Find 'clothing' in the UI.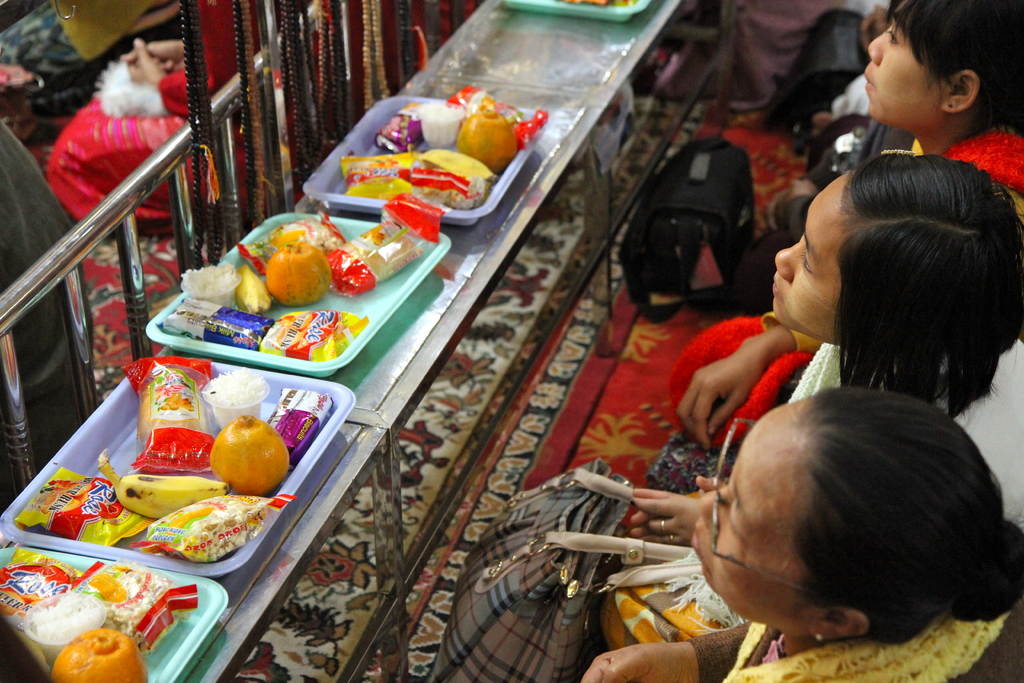
UI element at region(0, 121, 102, 516).
